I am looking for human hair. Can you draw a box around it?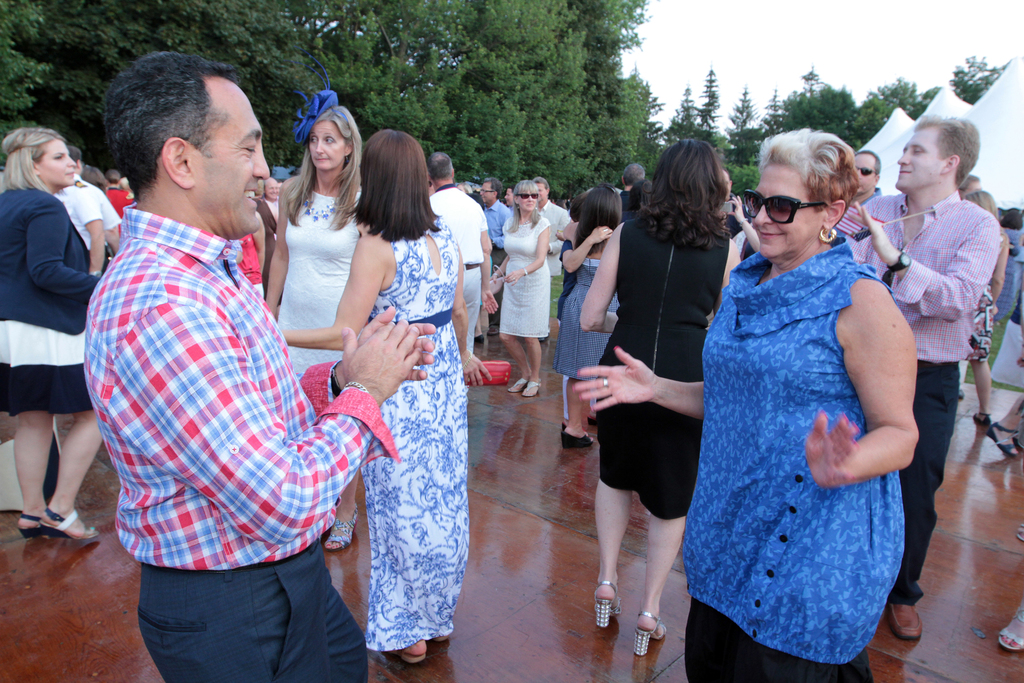
Sure, the bounding box is region(99, 52, 235, 203).
